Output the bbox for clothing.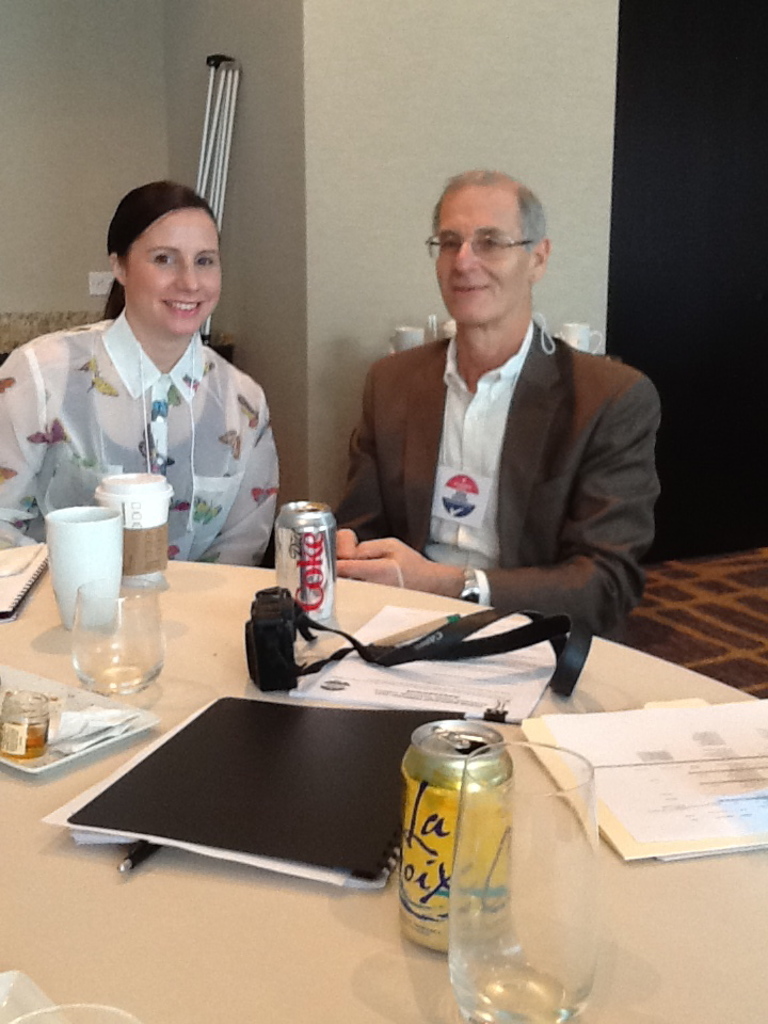
bbox=[323, 318, 655, 643].
